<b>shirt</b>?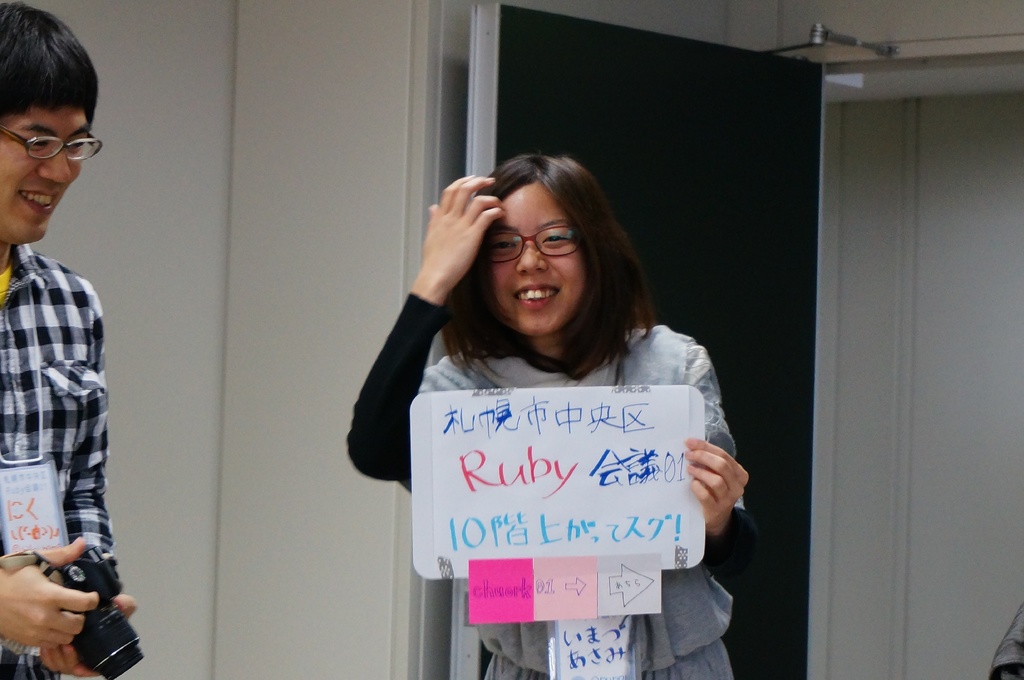
(0, 166, 145, 648)
